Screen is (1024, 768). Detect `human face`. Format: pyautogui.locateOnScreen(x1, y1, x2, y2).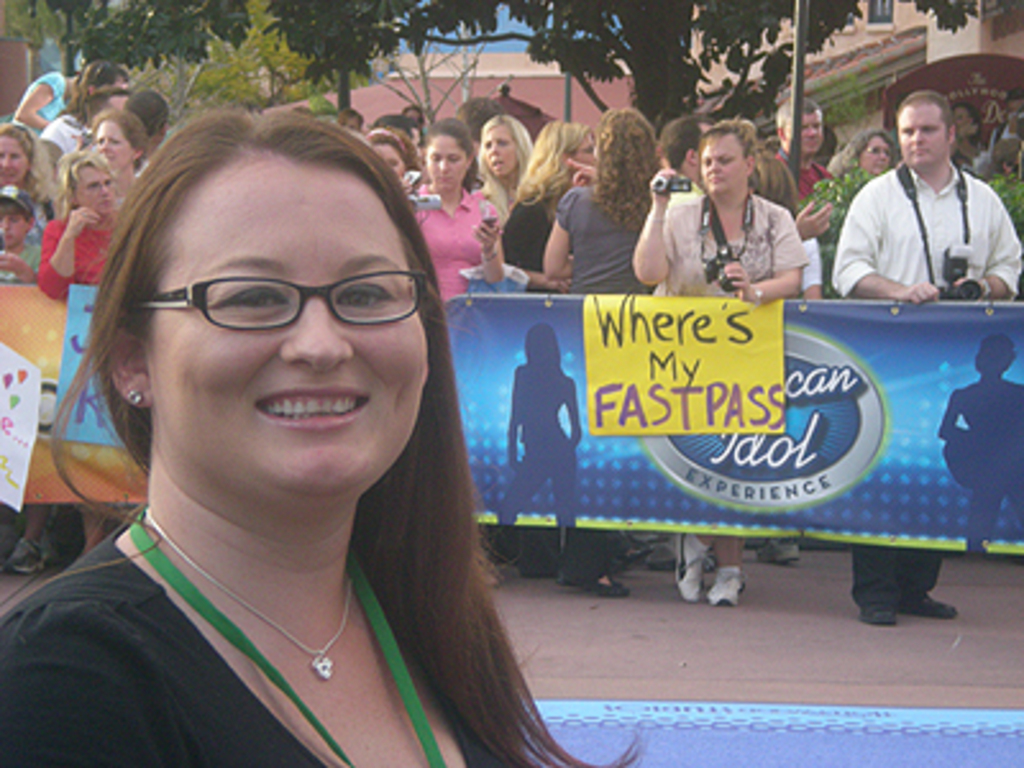
pyautogui.locateOnScreen(699, 131, 750, 195).
